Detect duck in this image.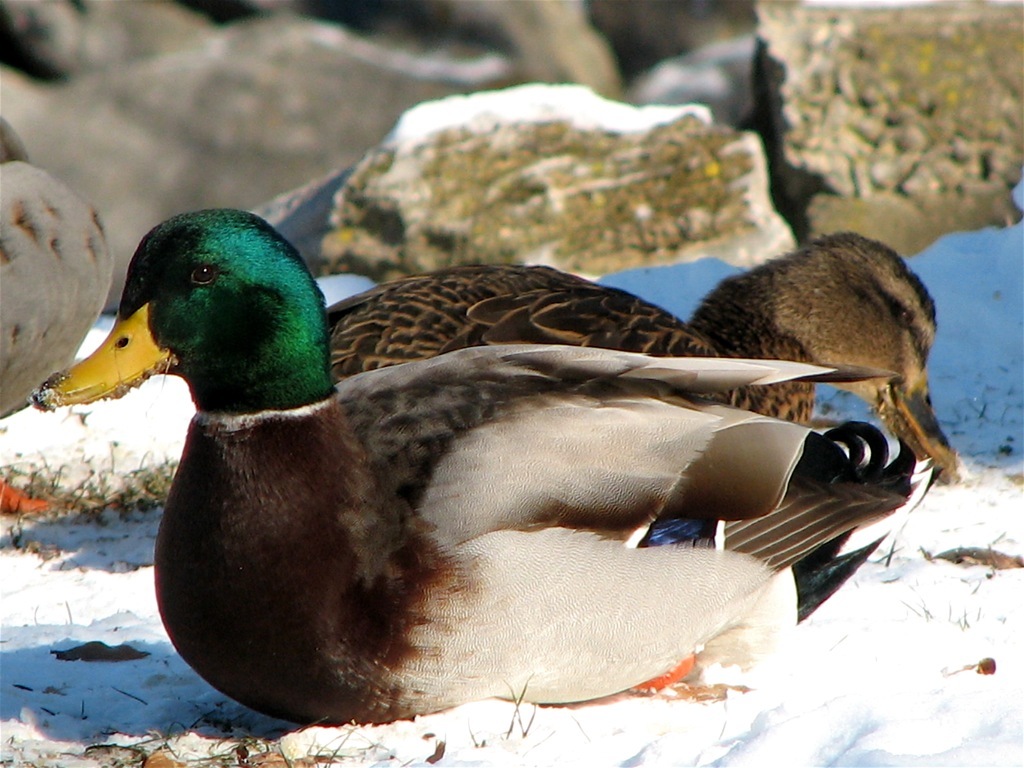
Detection: x1=321 y1=225 x2=959 y2=481.
